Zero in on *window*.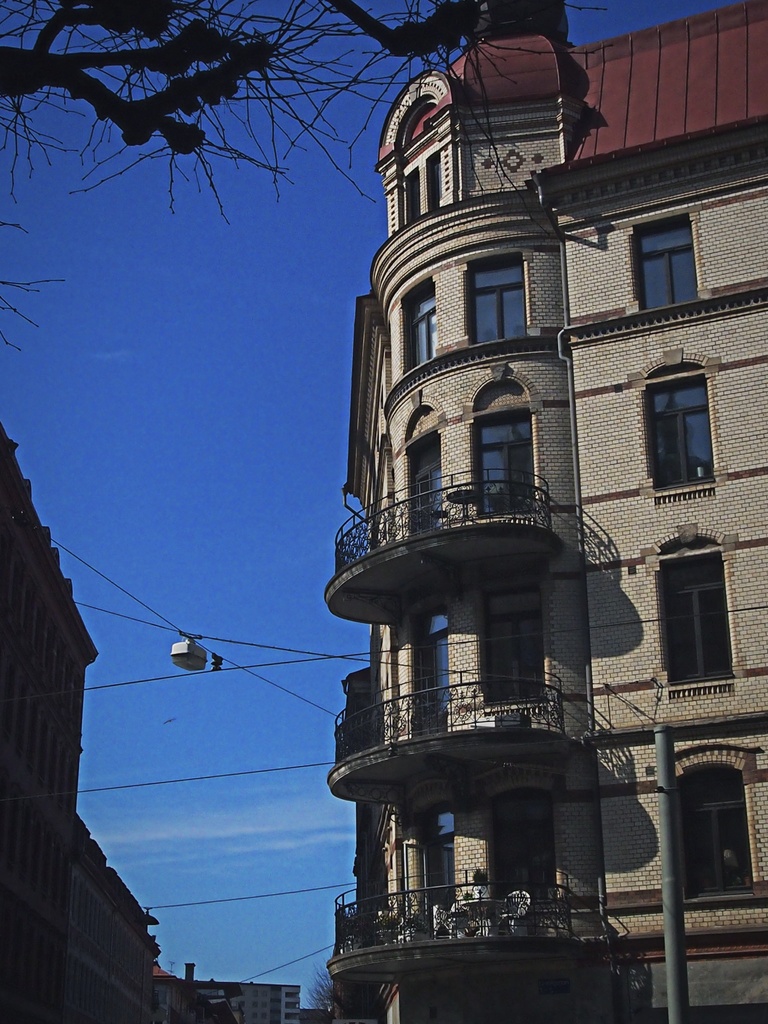
Zeroed in: {"x1": 419, "y1": 149, "x2": 443, "y2": 218}.
